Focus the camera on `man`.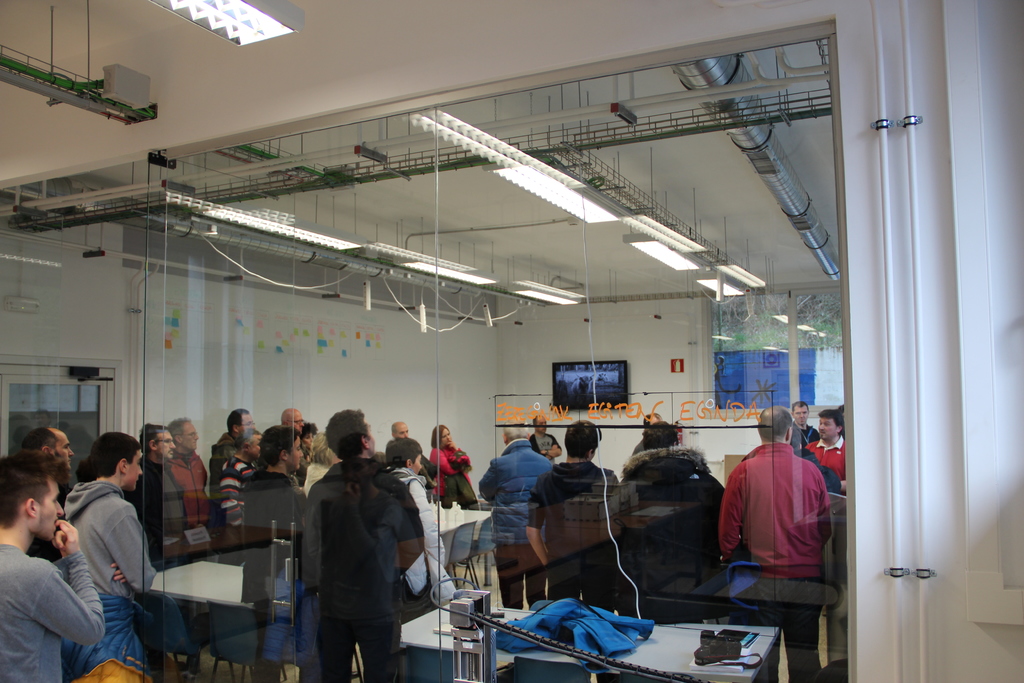
Focus region: region(477, 420, 548, 603).
